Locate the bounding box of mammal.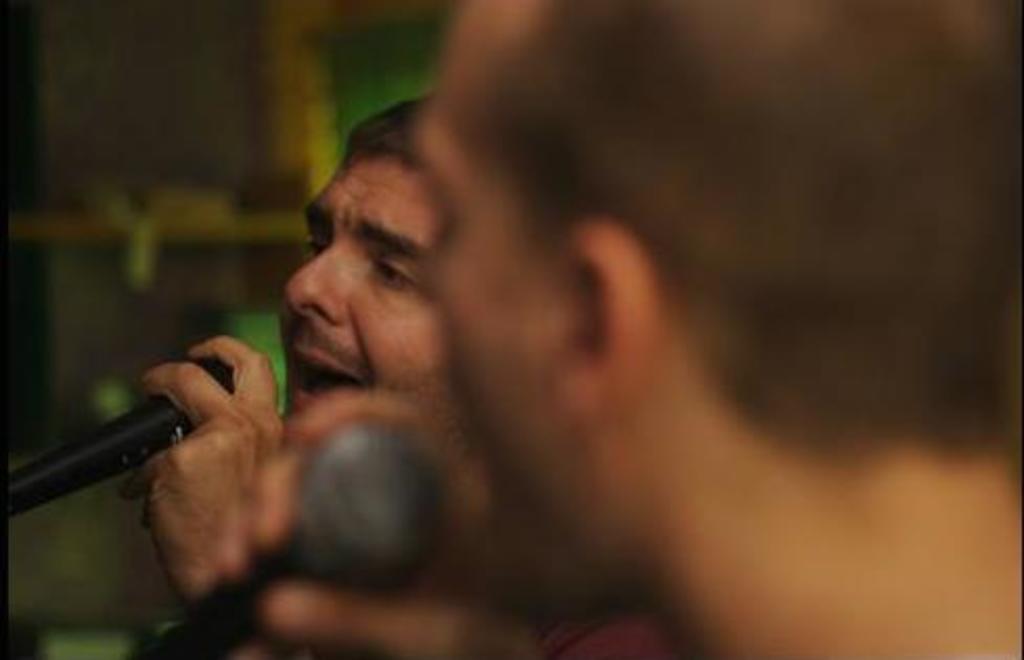
Bounding box: bbox=(209, 6, 1022, 658).
